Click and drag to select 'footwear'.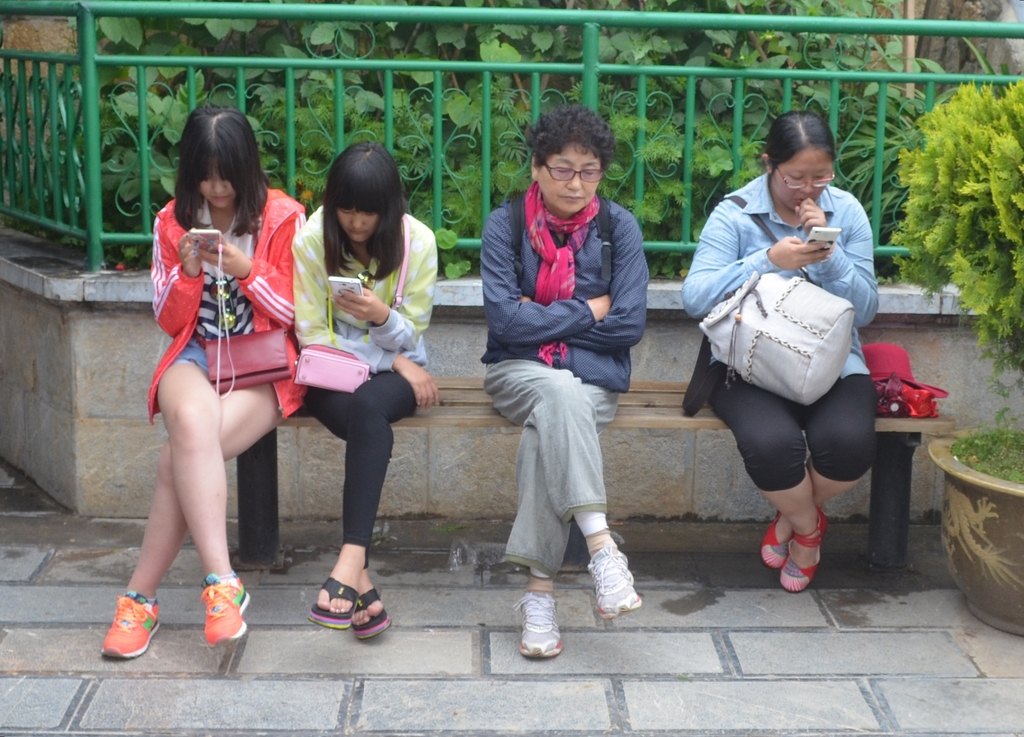
Selection: [x1=761, y1=512, x2=795, y2=572].
